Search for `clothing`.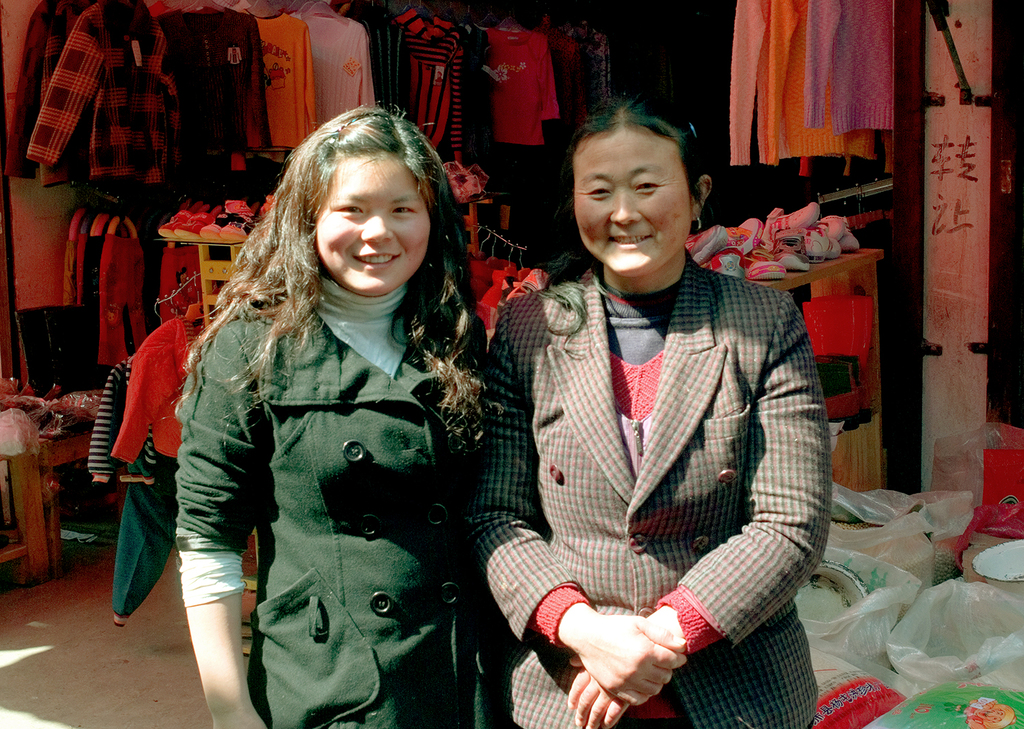
Found at 173, 264, 492, 728.
